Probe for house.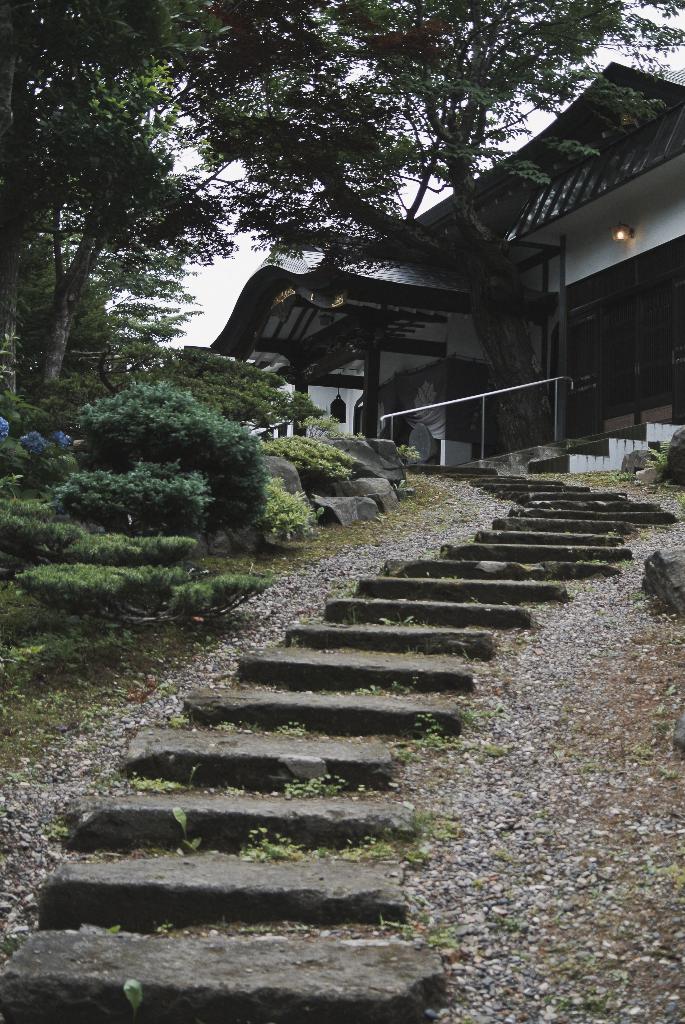
Probe result: detection(223, 60, 684, 461).
